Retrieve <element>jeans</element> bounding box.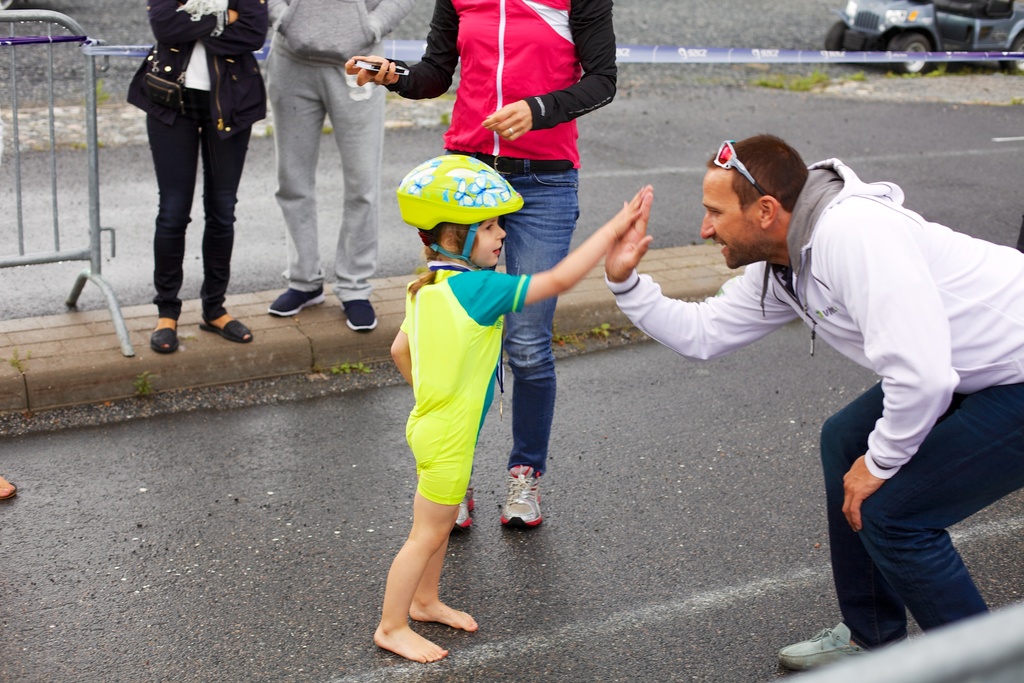
Bounding box: 447, 150, 579, 479.
